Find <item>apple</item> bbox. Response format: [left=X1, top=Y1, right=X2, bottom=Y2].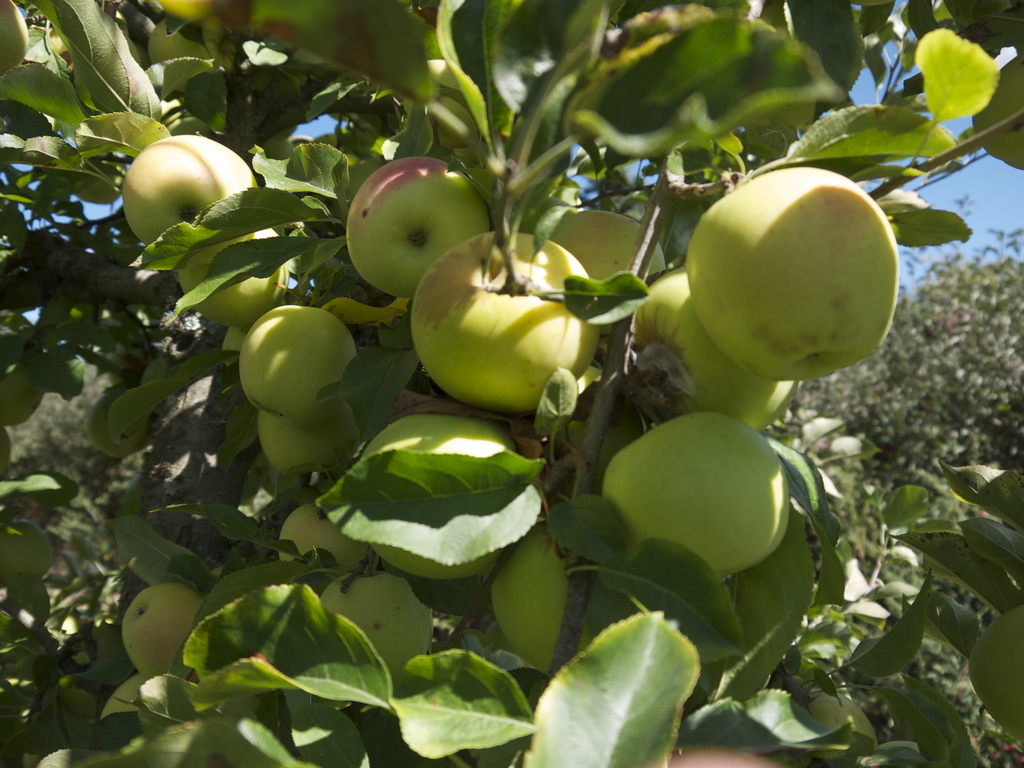
[left=144, top=17, right=211, bottom=67].
